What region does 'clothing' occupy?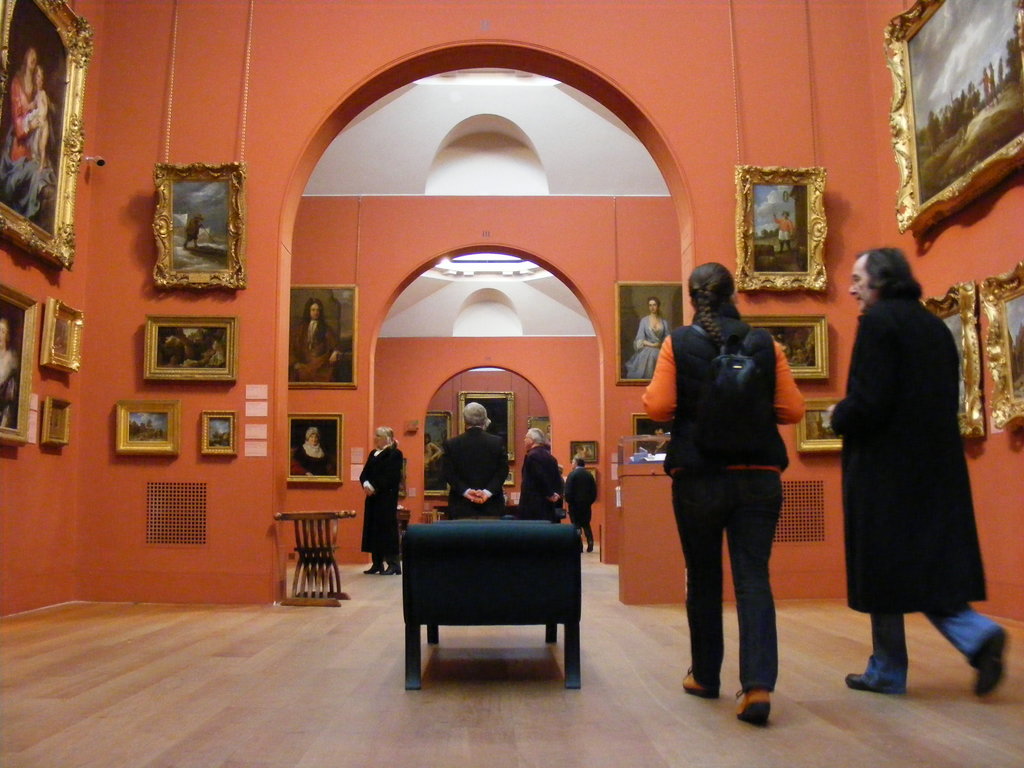
513 444 568 520.
